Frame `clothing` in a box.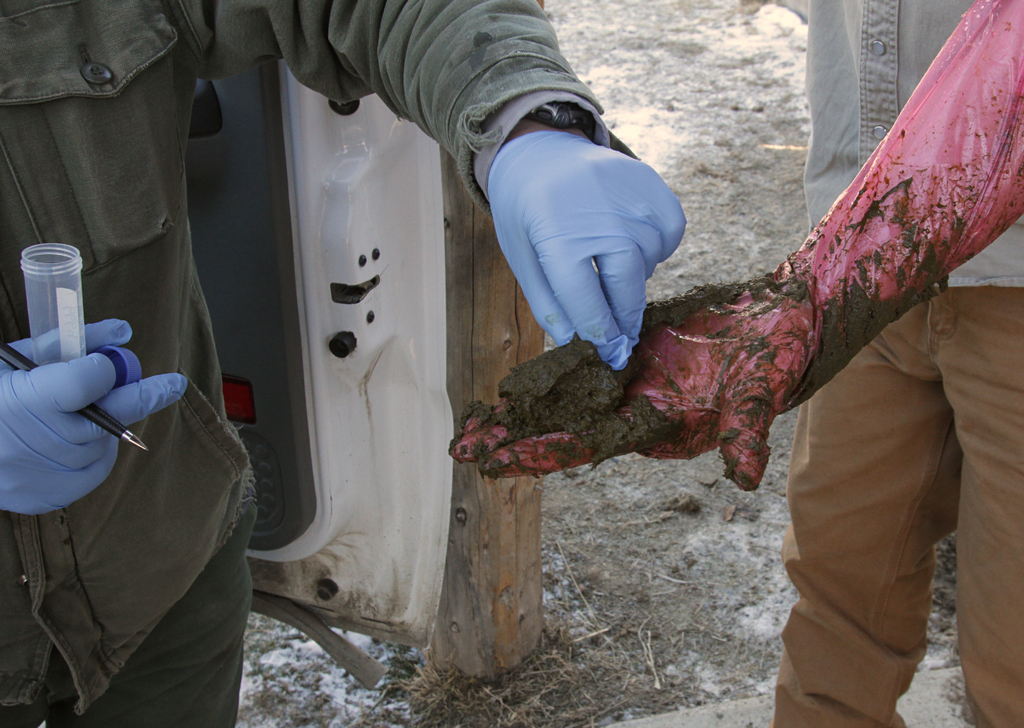
x1=452 y1=0 x2=1023 y2=493.
